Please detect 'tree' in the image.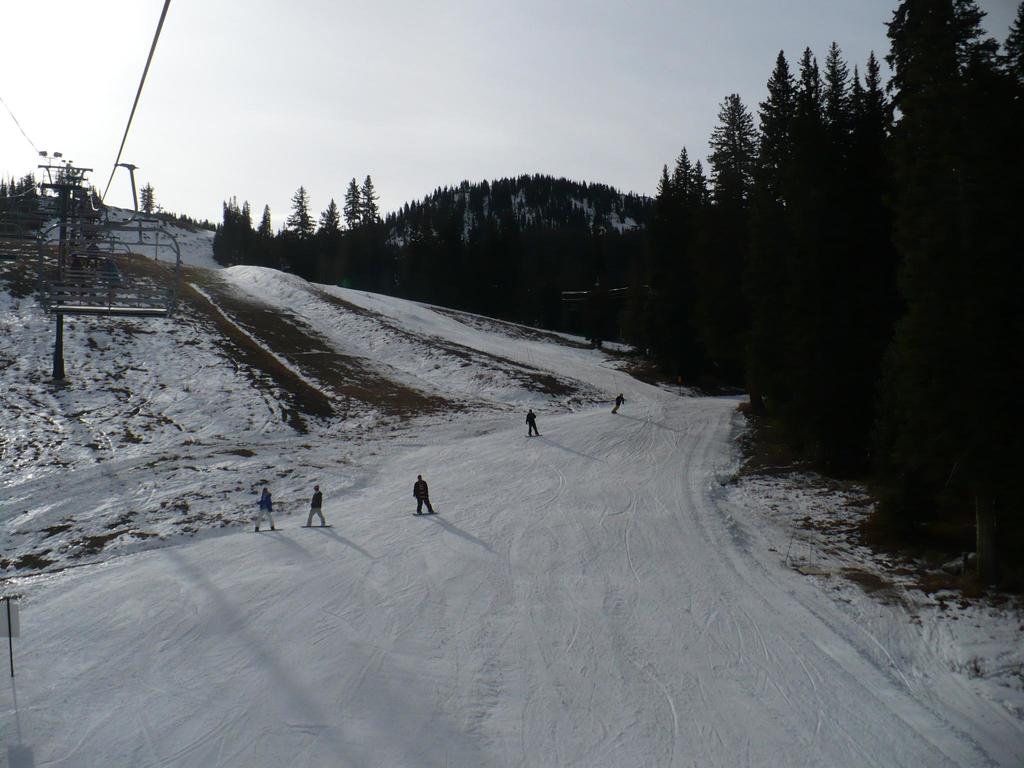
locate(847, 62, 870, 136).
